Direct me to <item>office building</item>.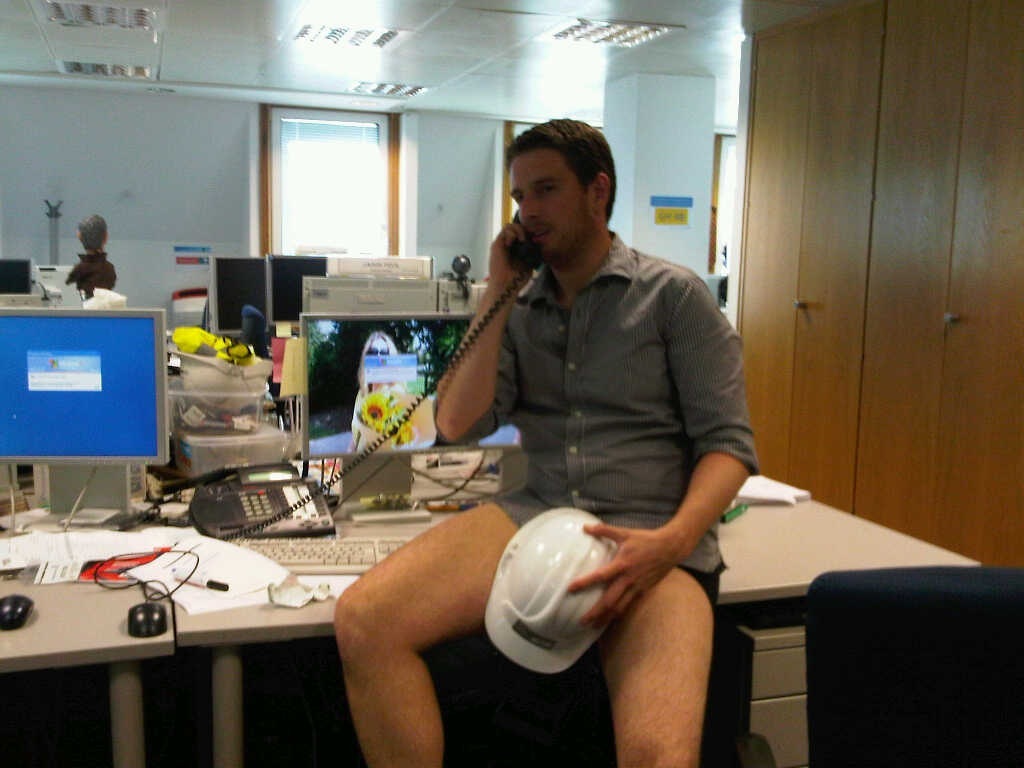
Direction: pyautogui.locateOnScreen(0, 0, 1023, 767).
